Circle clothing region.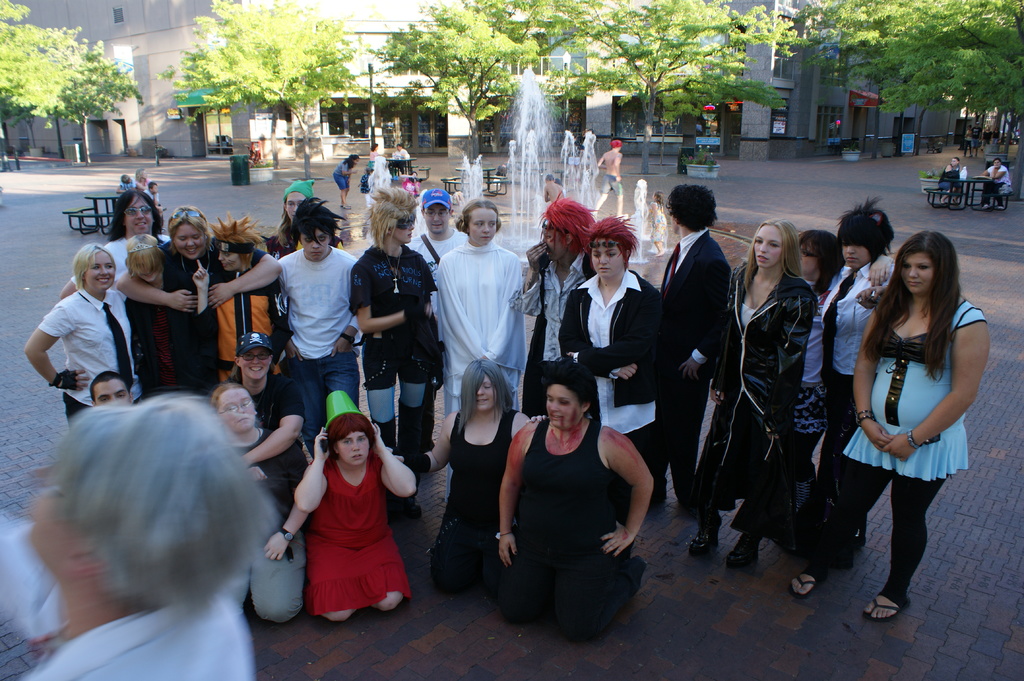
Region: rect(808, 299, 986, 607).
